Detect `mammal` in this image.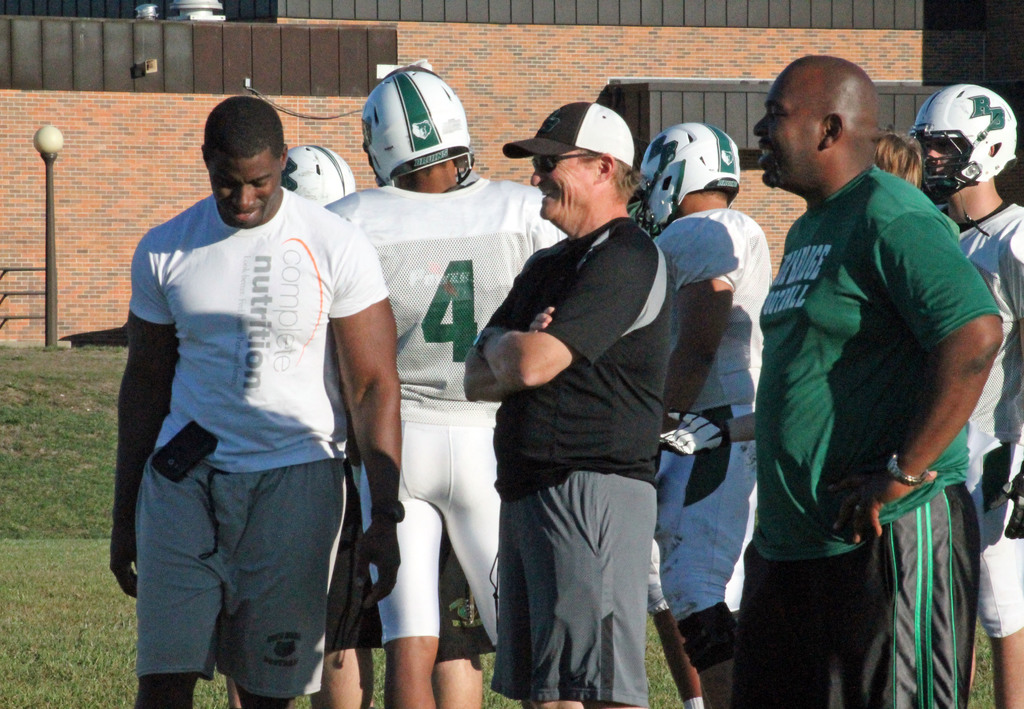
Detection: <bbox>465, 94, 684, 708</bbox>.
